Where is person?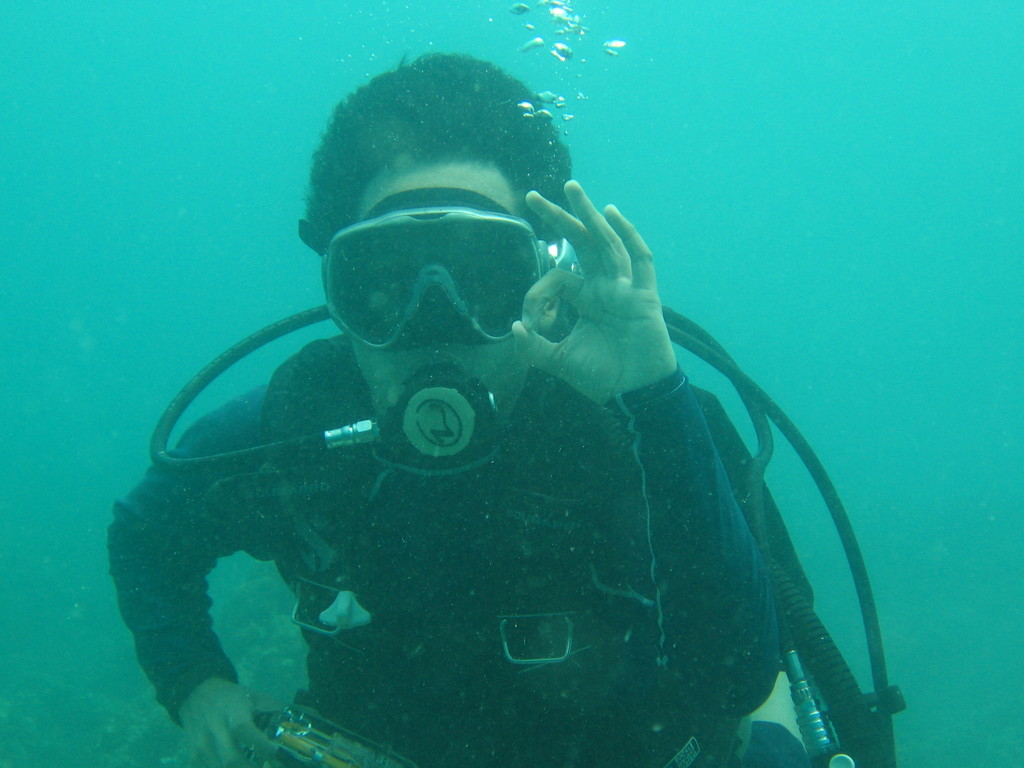
left=144, top=82, right=863, bottom=767.
